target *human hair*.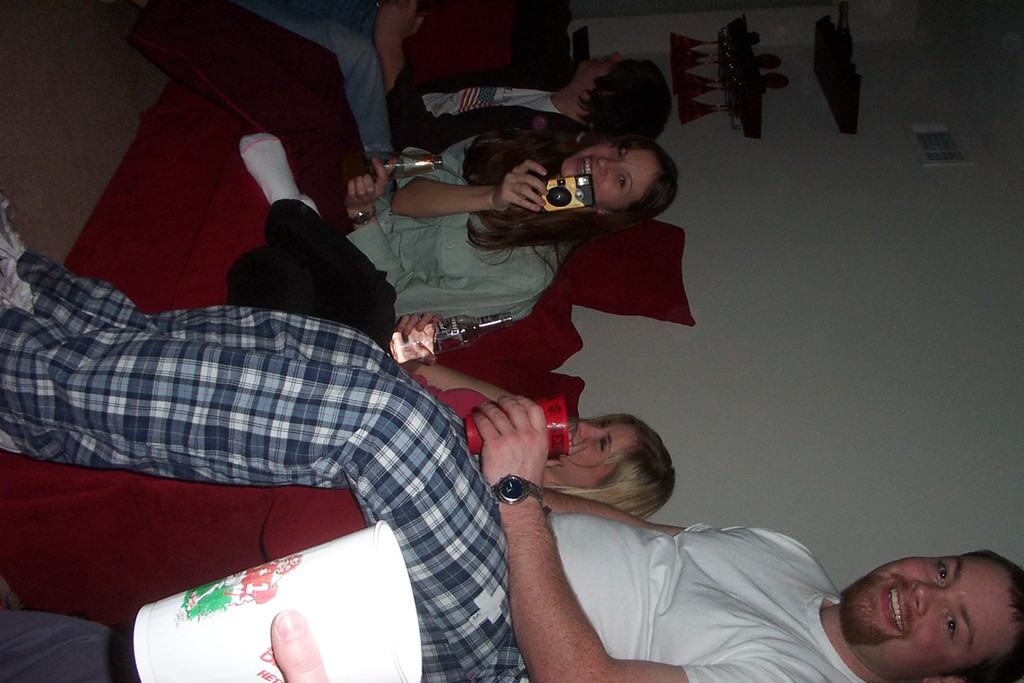
Target region: <box>574,55,671,150</box>.
